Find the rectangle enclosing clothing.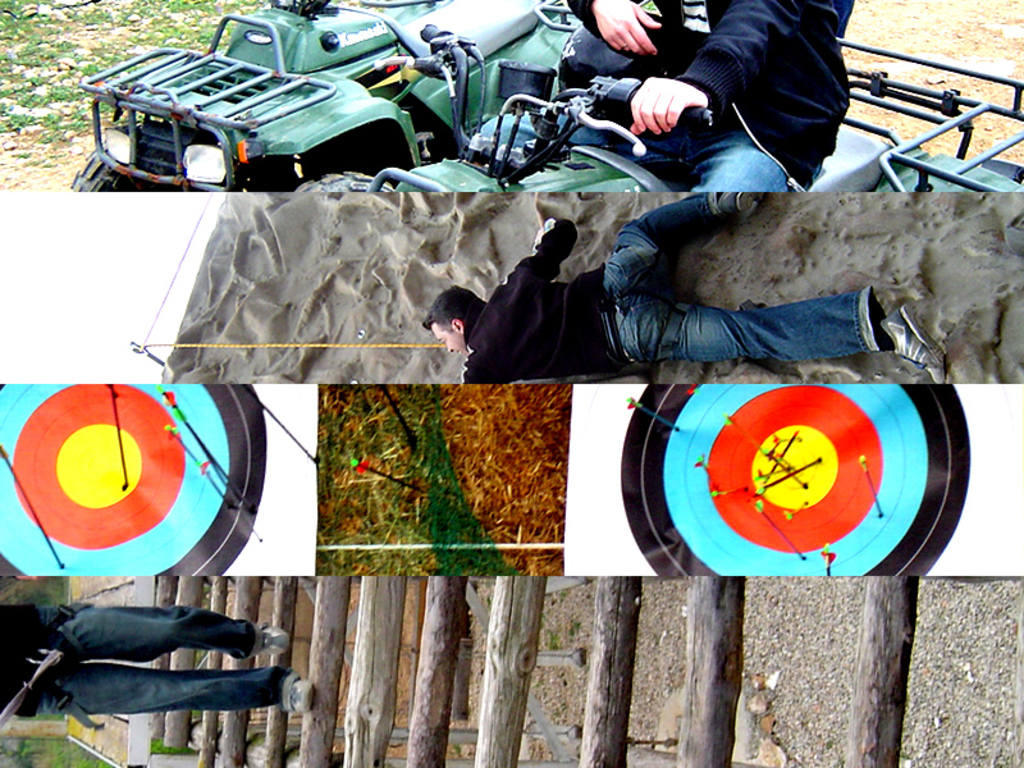
l=568, t=0, r=859, b=189.
